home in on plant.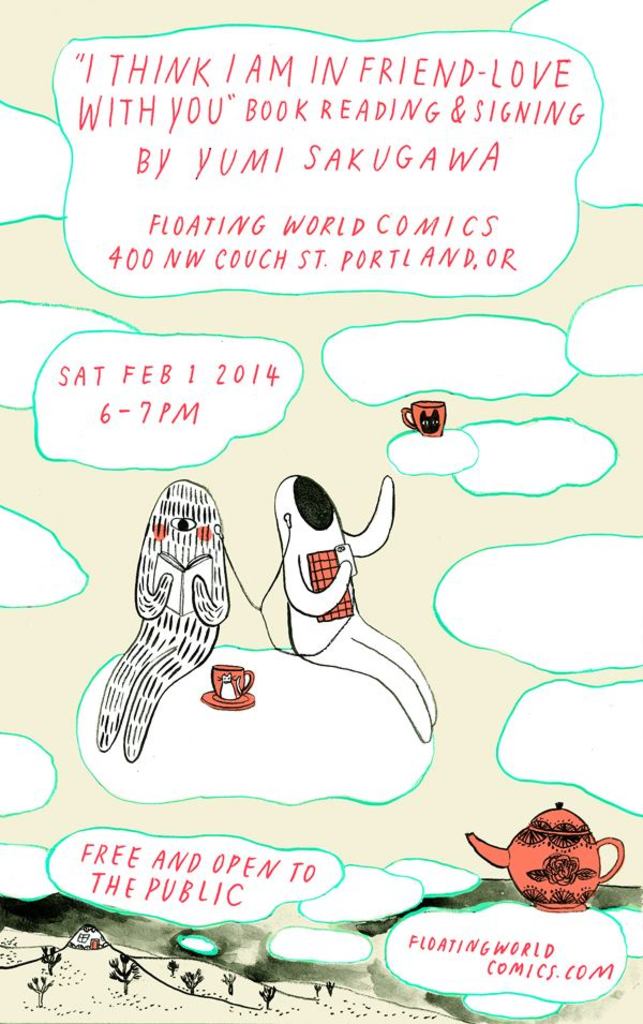
Homed in at rect(259, 983, 276, 1008).
